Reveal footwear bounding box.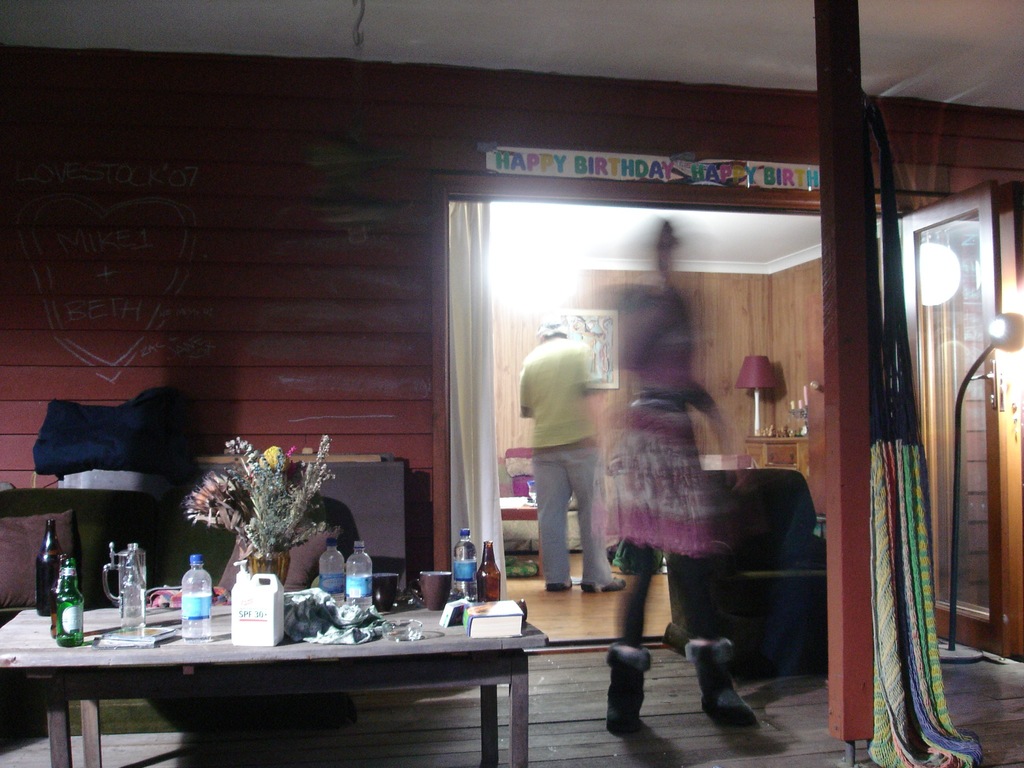
Revealed: [left=685, top=634, right=757, bottom=717].
